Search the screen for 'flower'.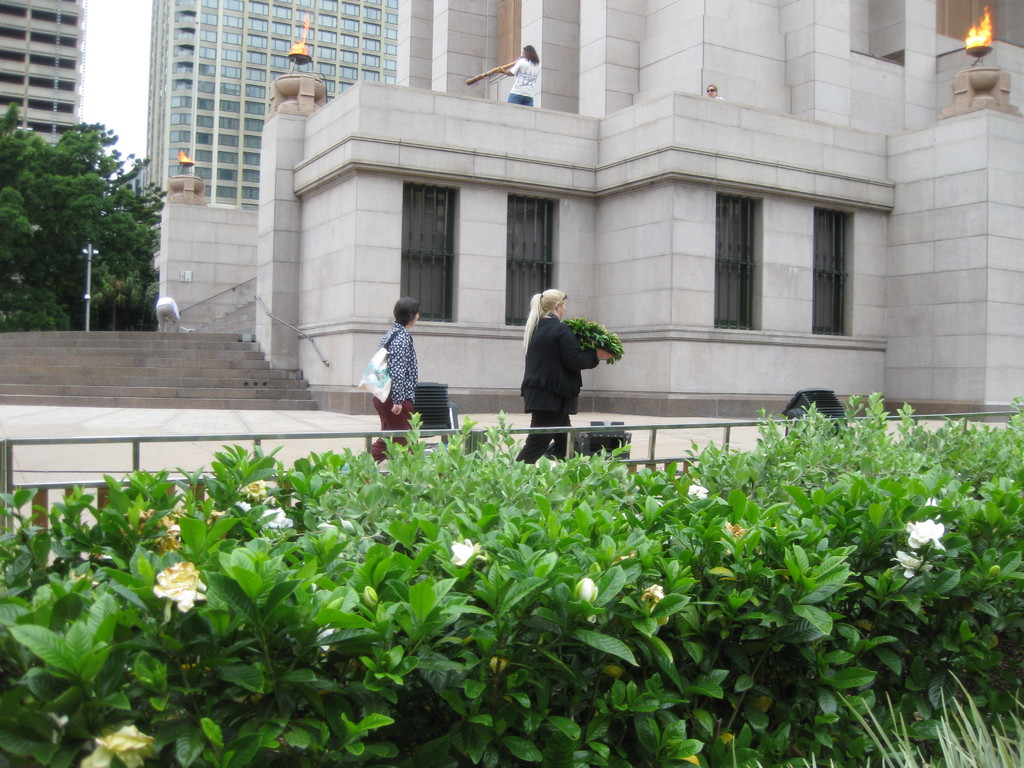
Found at bbox=(256, 509, 294, 532).
